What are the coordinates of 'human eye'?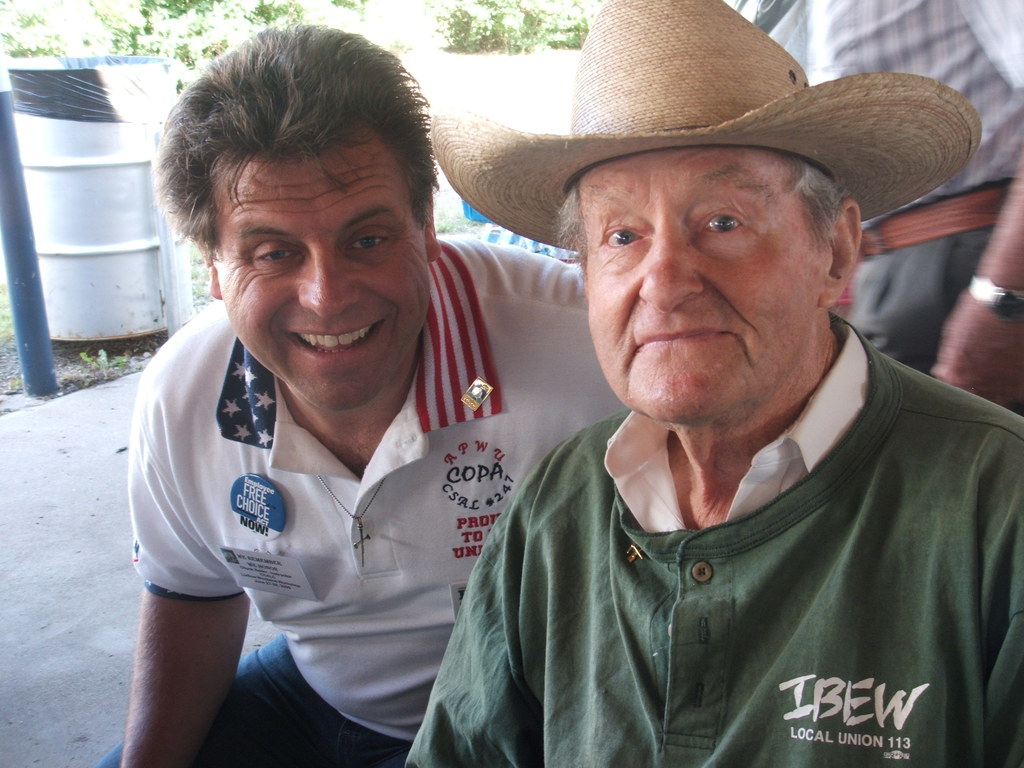
[695, 205, 748, 237].
